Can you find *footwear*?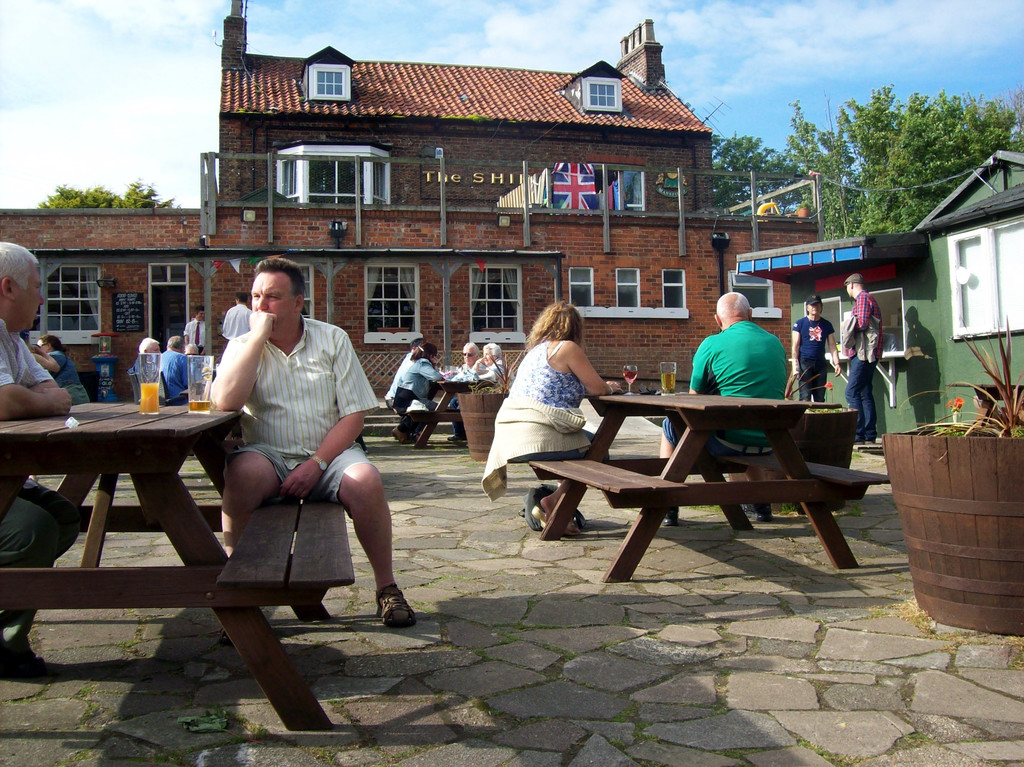
Yes, bounding box: select_region(372, 581, 415, 623).
